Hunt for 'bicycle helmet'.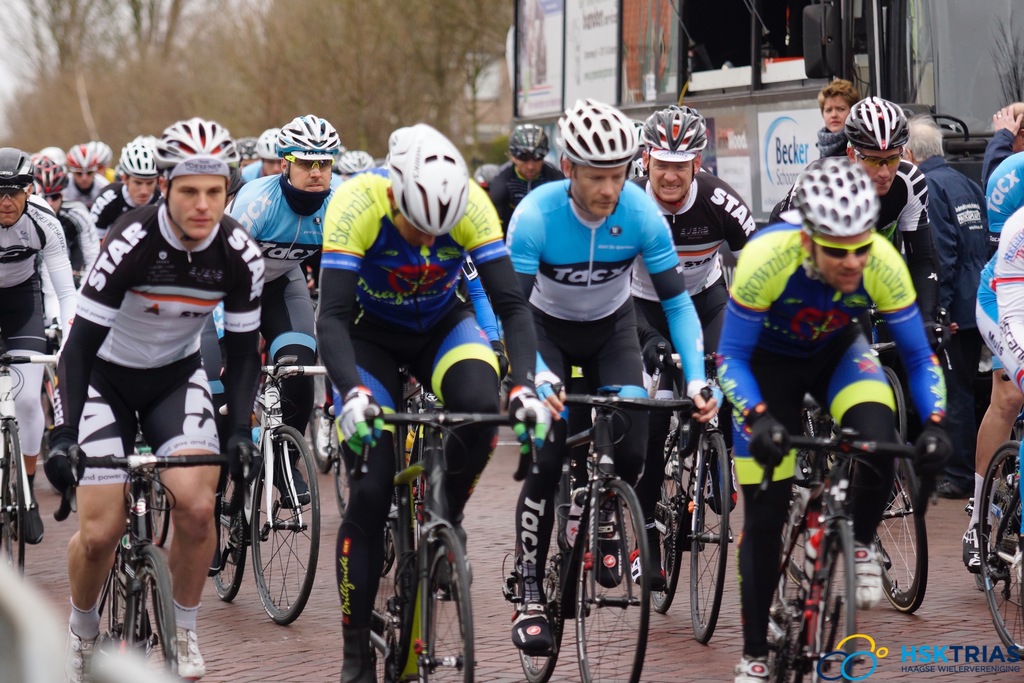
Hunted down at {"x1": 259, "y1": 131, "x2": 285, "y2": 164}.
